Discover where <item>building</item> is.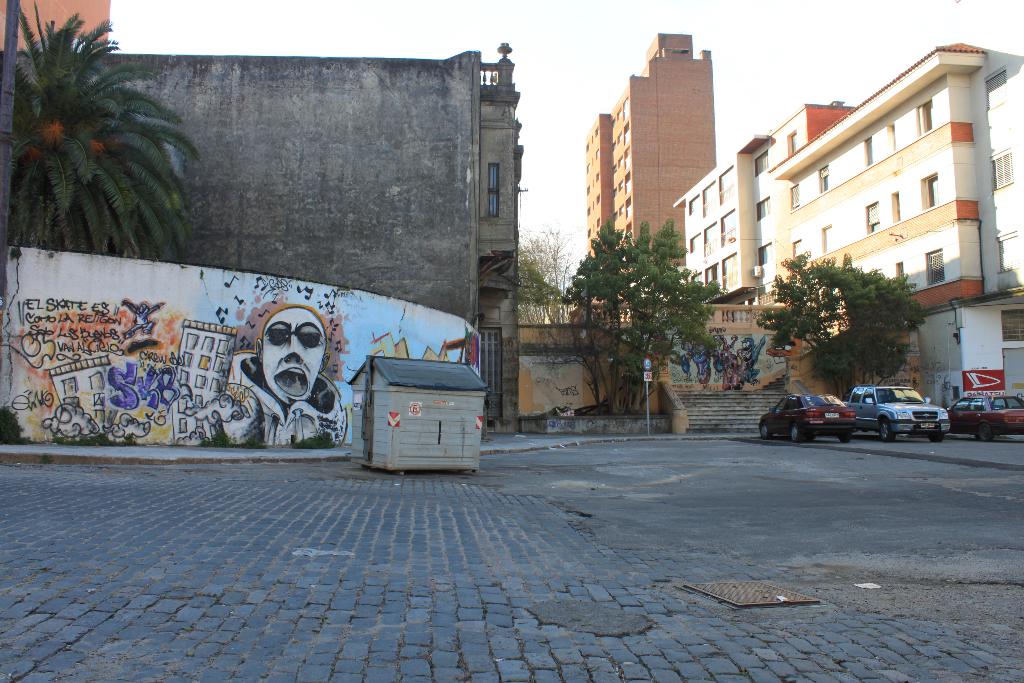
Discovered at region(585, 33, 719, 416).
